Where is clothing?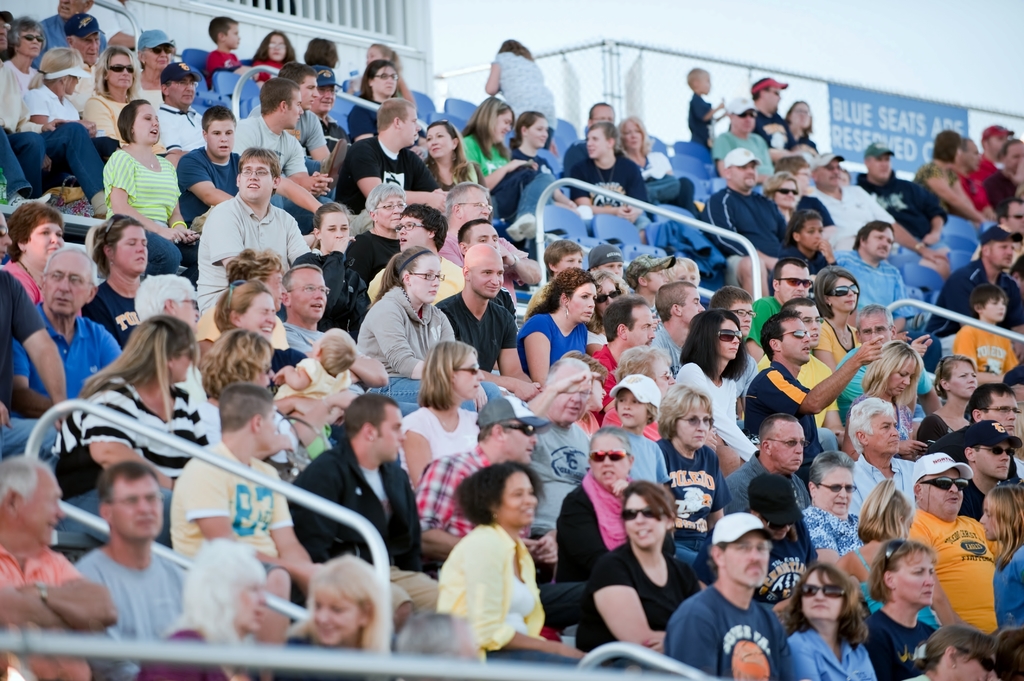
BBox(124, 68, 163, 106).
